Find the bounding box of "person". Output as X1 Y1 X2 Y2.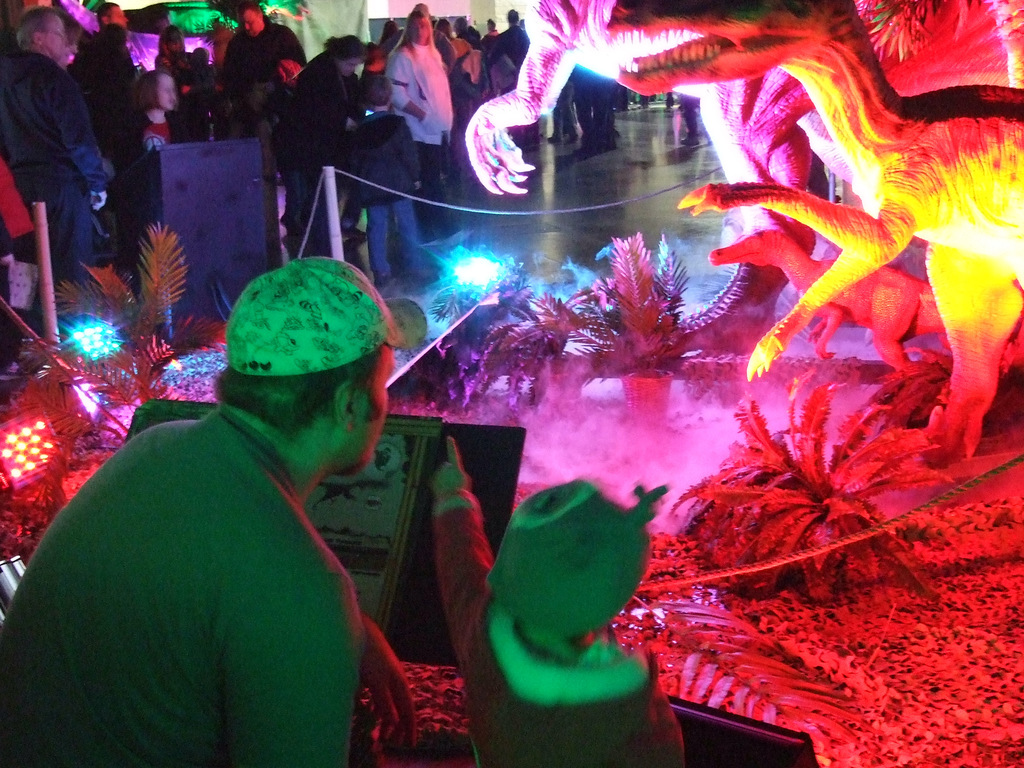
515 16 532 35.
